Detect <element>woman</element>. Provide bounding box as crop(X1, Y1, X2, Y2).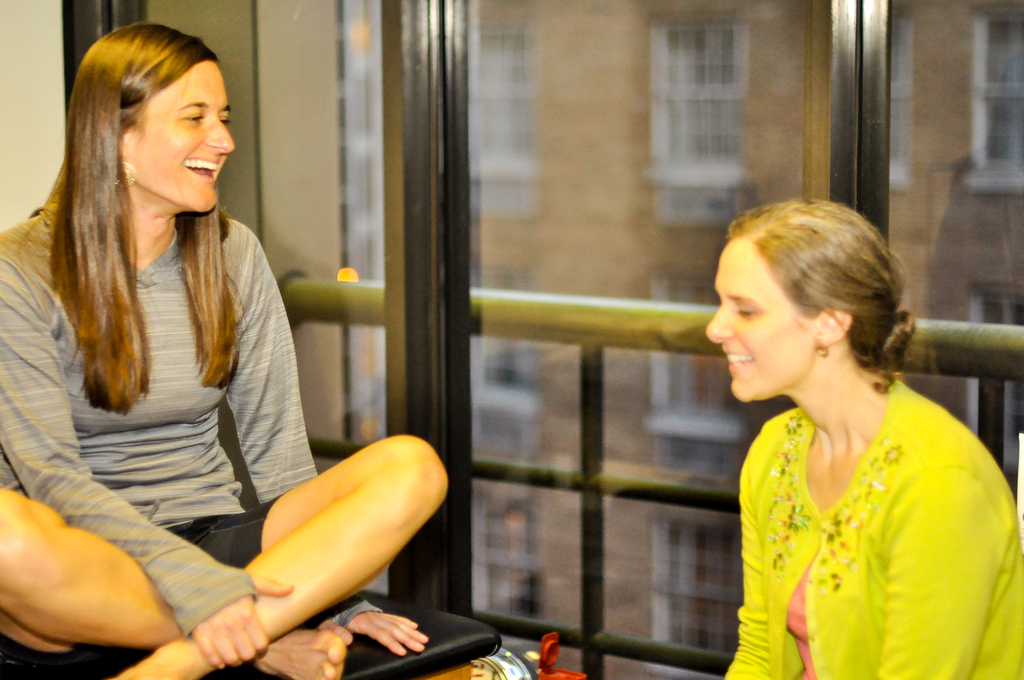
crop(0, 20, 442, 679).
